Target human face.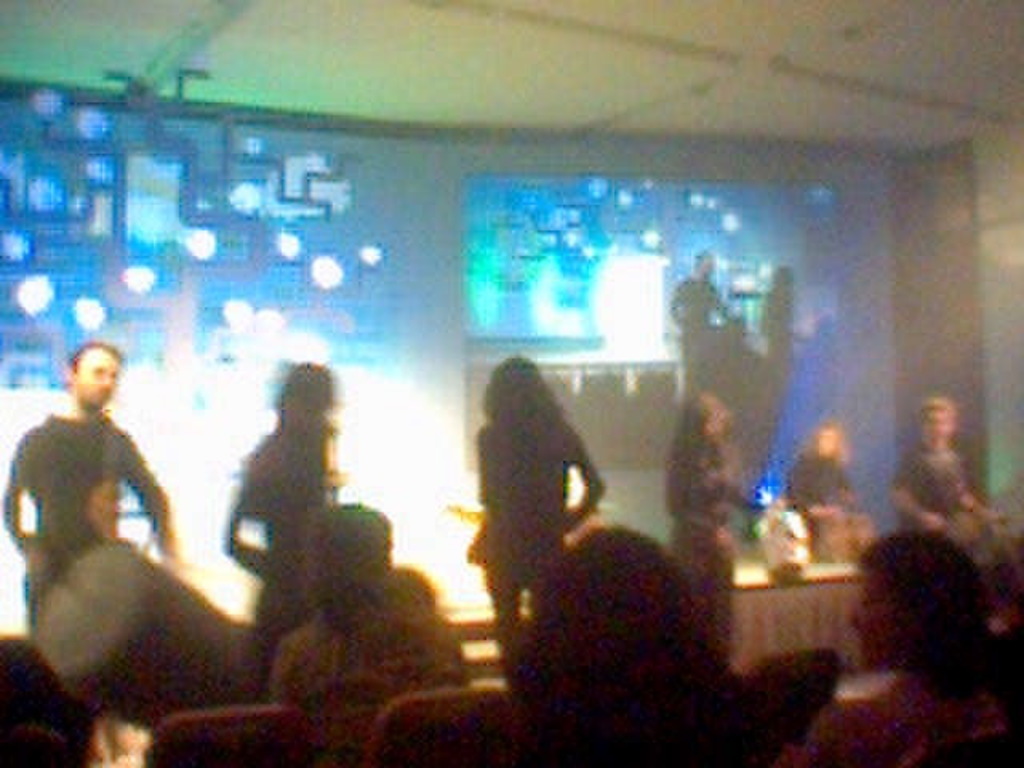
Target region: x1=74, y1=350, x2=122, y2=411.
